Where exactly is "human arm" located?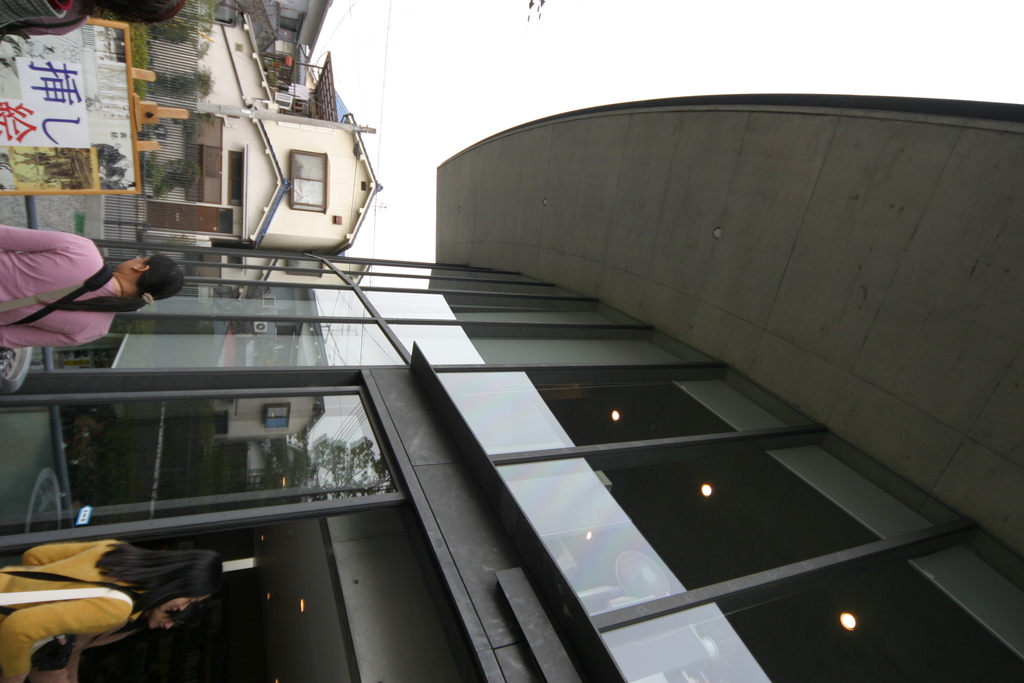
Its bounding box is <region>21, 536, 116, 563</region>.
